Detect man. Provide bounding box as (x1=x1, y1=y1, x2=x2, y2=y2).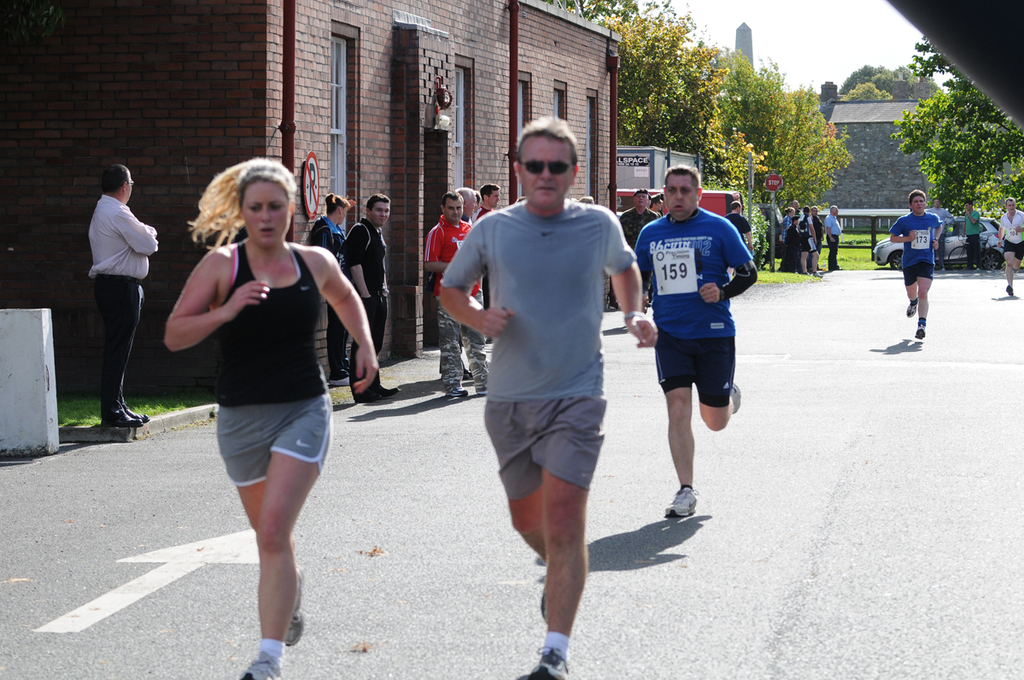
(x1=960, y1=192, x2=980, y2=278).
